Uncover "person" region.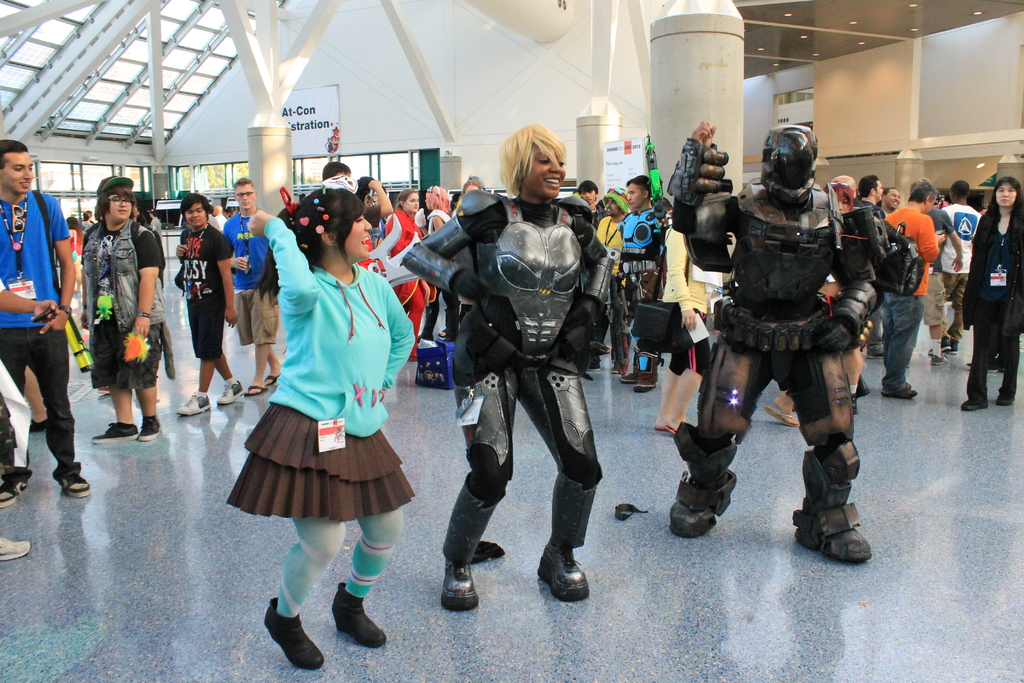
Uncovered: 220 177 282 403.
